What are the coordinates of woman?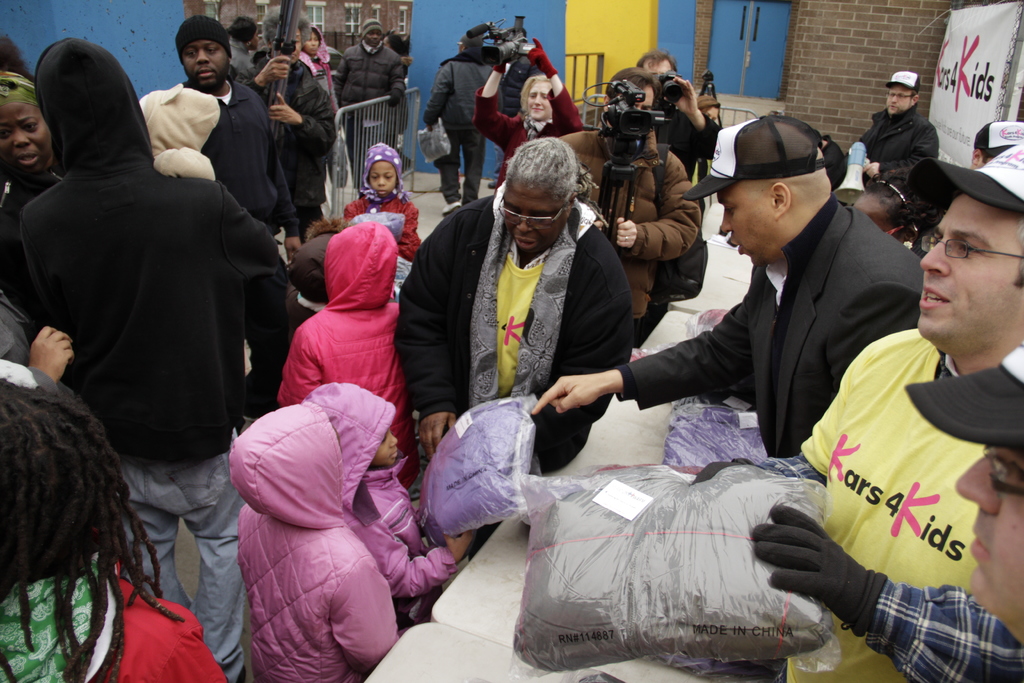
pyautogui.locateOnScreen(0, 70, 63, 252).
